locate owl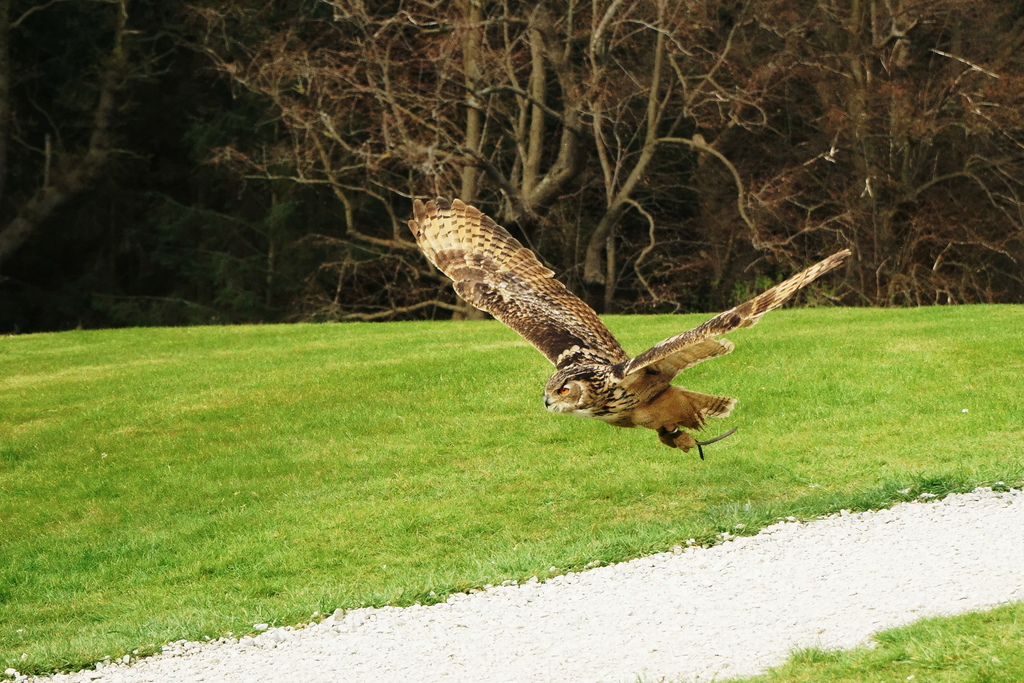
410, 199, 853, 466
